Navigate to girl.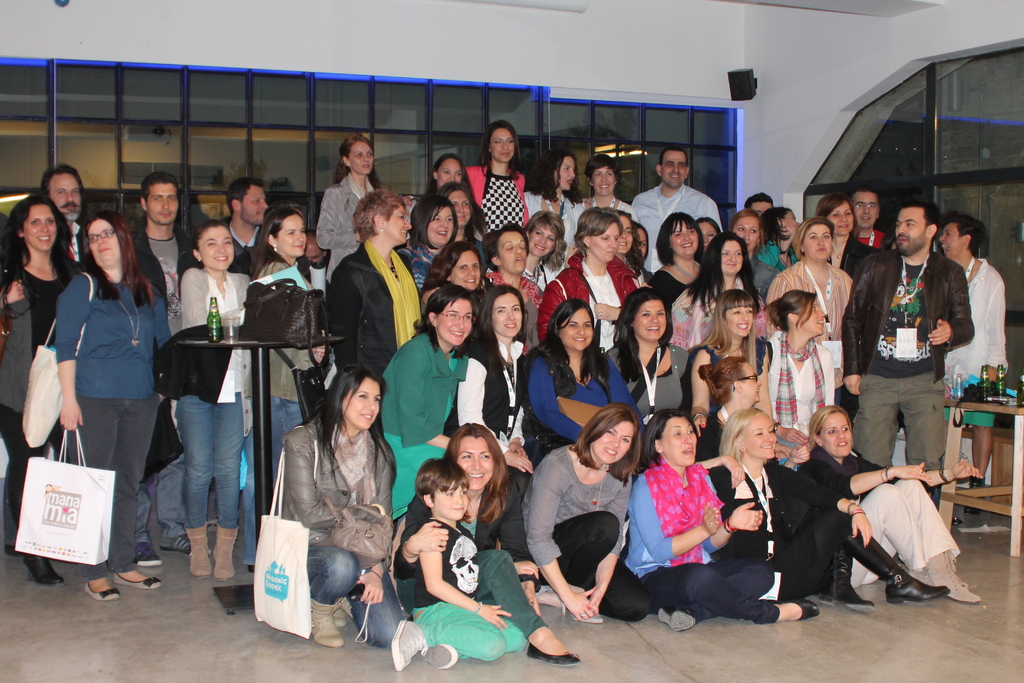
Navigation target: BBox(691, 407, 955, 613).
